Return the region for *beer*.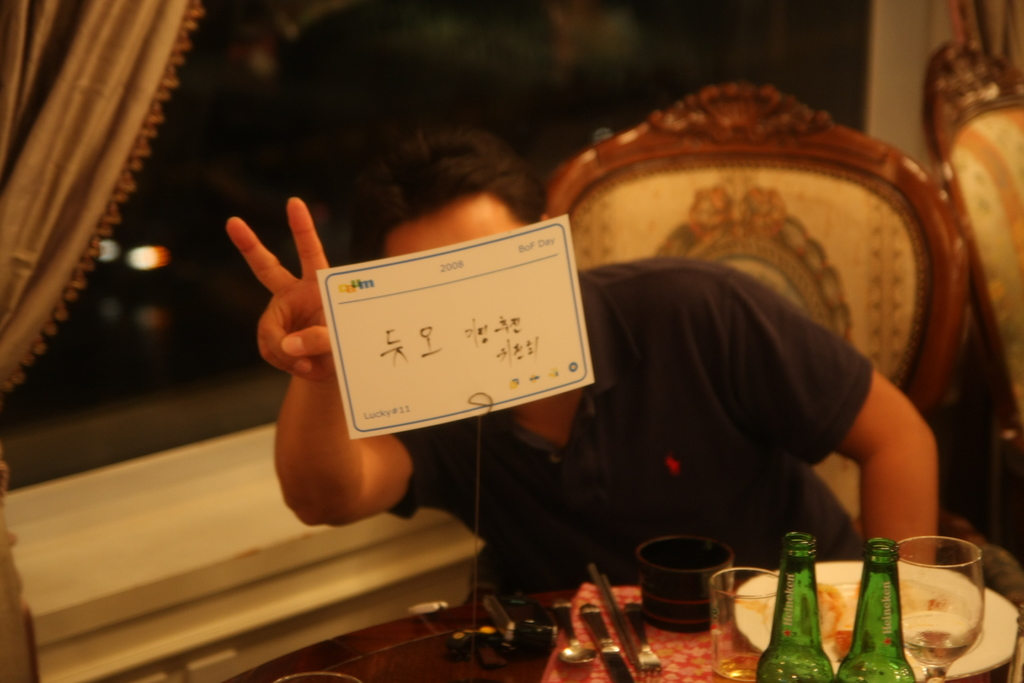
locate(836, 539, 913, 682).
